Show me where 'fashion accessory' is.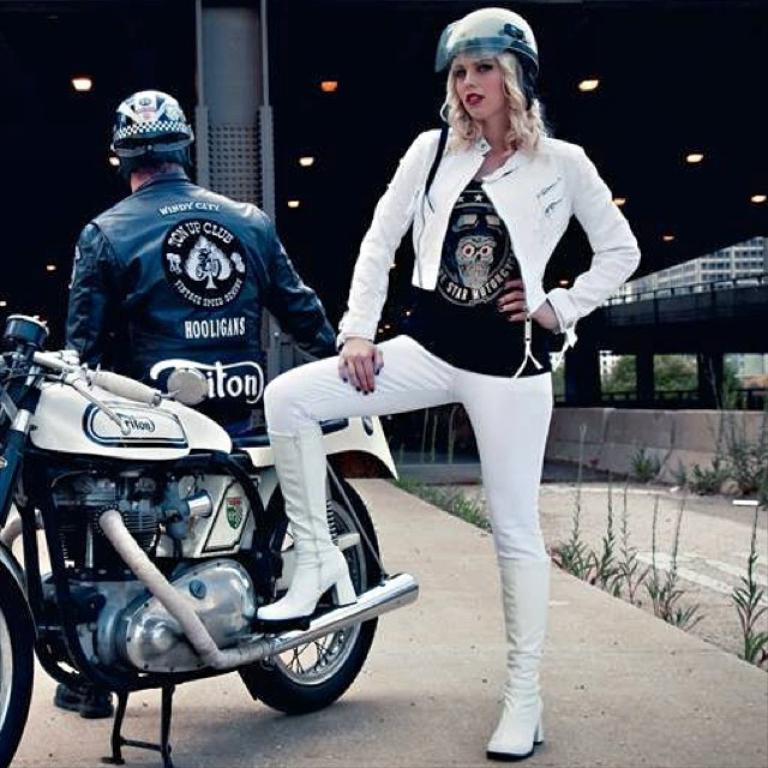
'fashion accessory' is at detection(505, 318, 511, 320).
